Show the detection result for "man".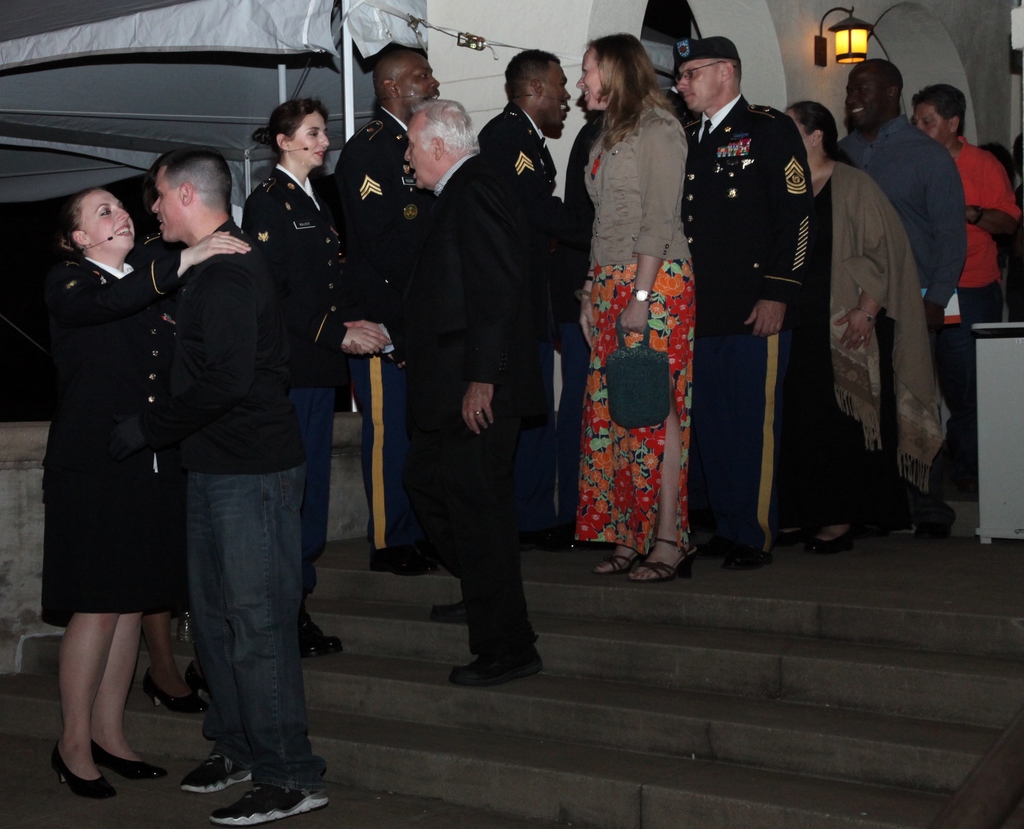
(left=332, top=45, right=443, bottom=585).
